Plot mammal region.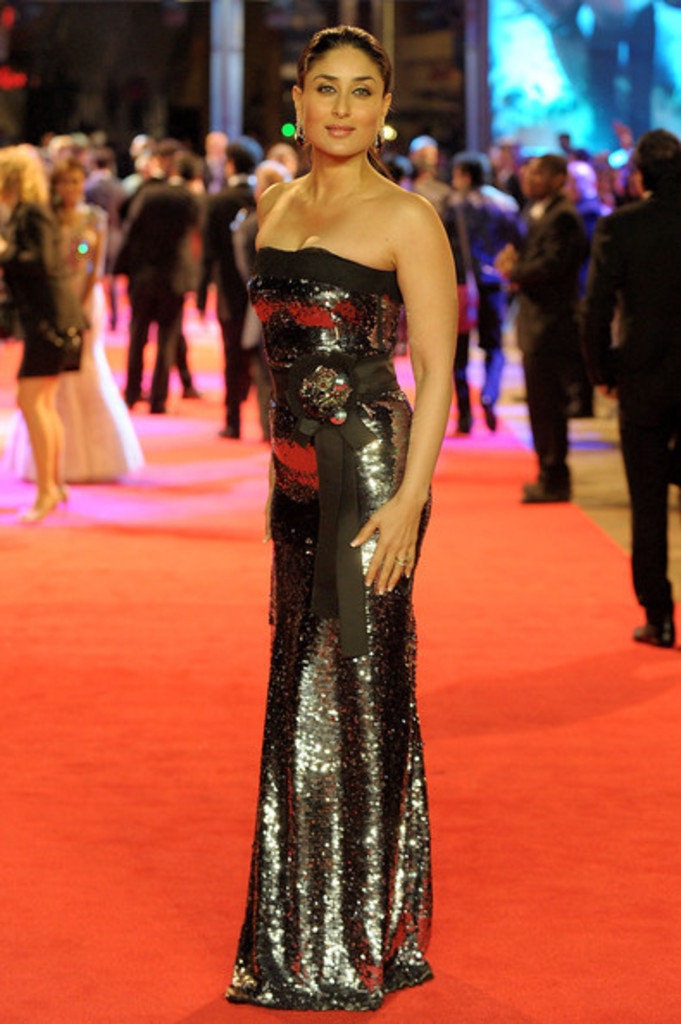
Plotted at (left=197, top=141, right=262, bottom=446).
